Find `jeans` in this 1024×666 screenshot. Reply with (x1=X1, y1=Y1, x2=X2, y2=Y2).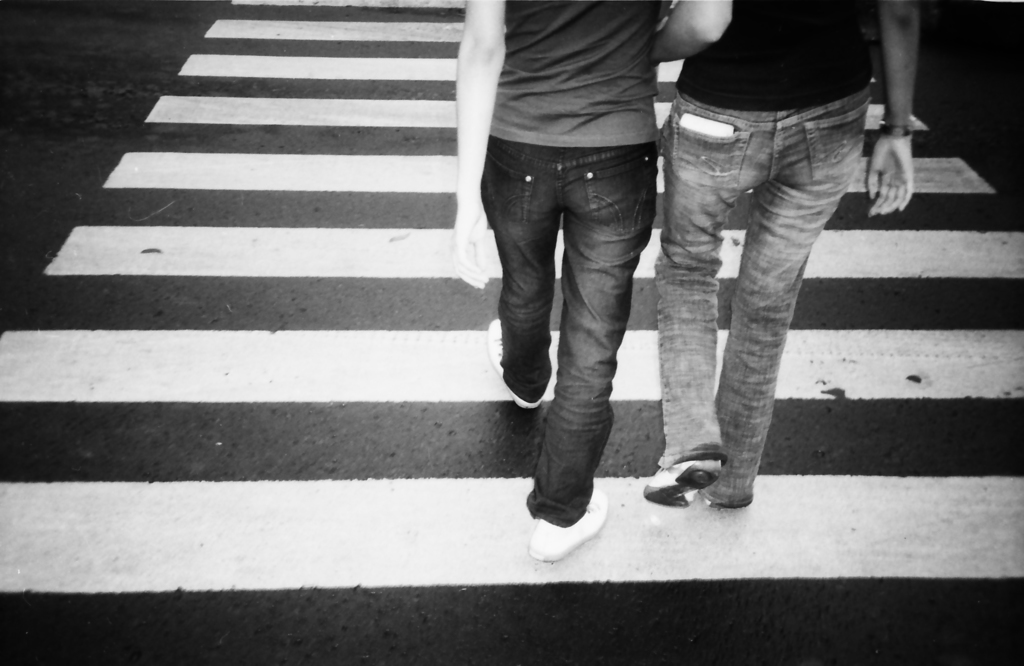
(x1=664, y1=81, x2=872, y2=503).
